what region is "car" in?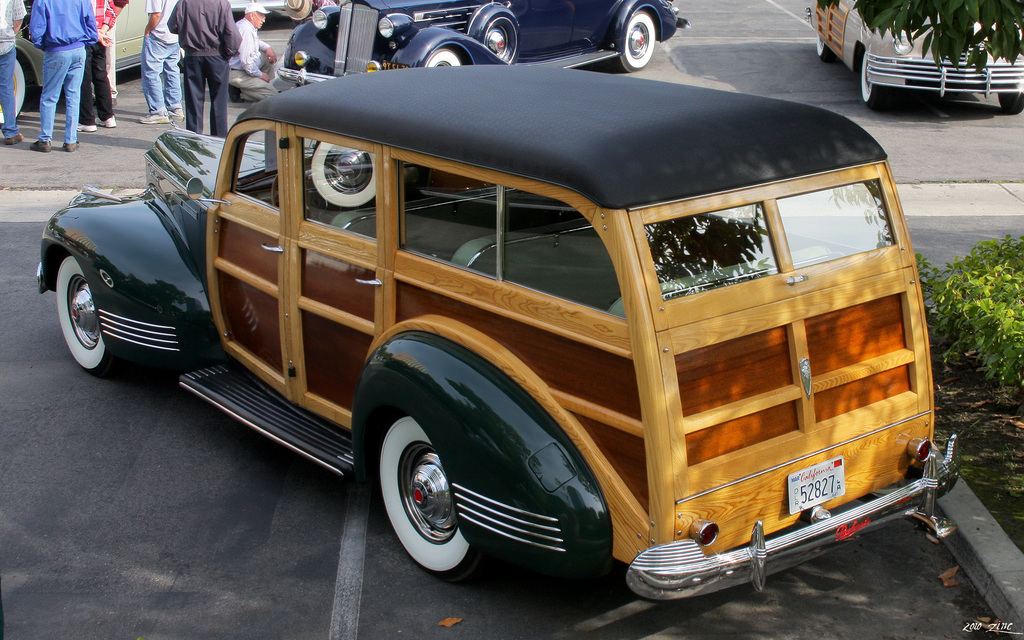
Rect(40, 61, 963, 601).
